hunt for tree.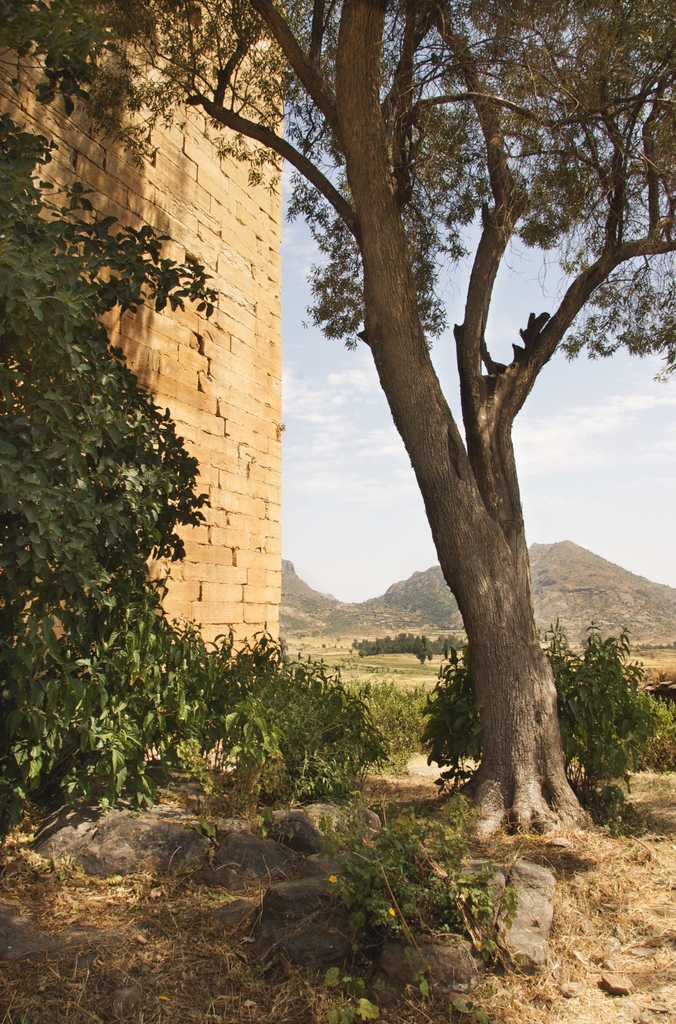
Hunted down at bbox(0, 0, 675, 846).
